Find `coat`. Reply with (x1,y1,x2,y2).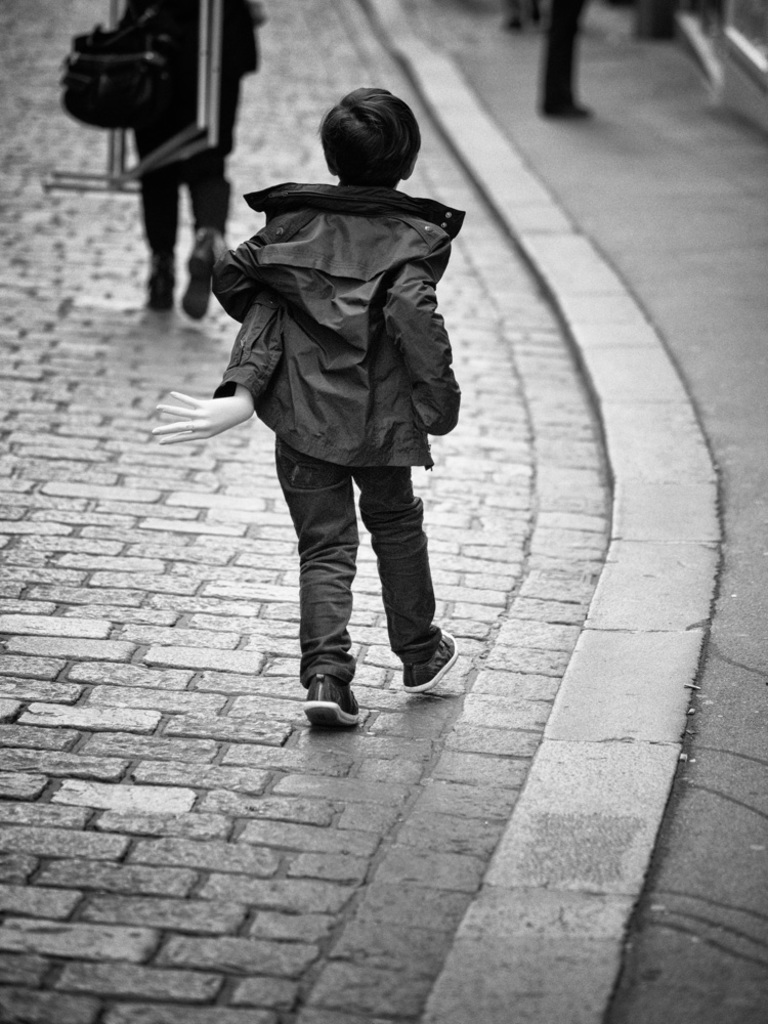
(214,121,456,503).
